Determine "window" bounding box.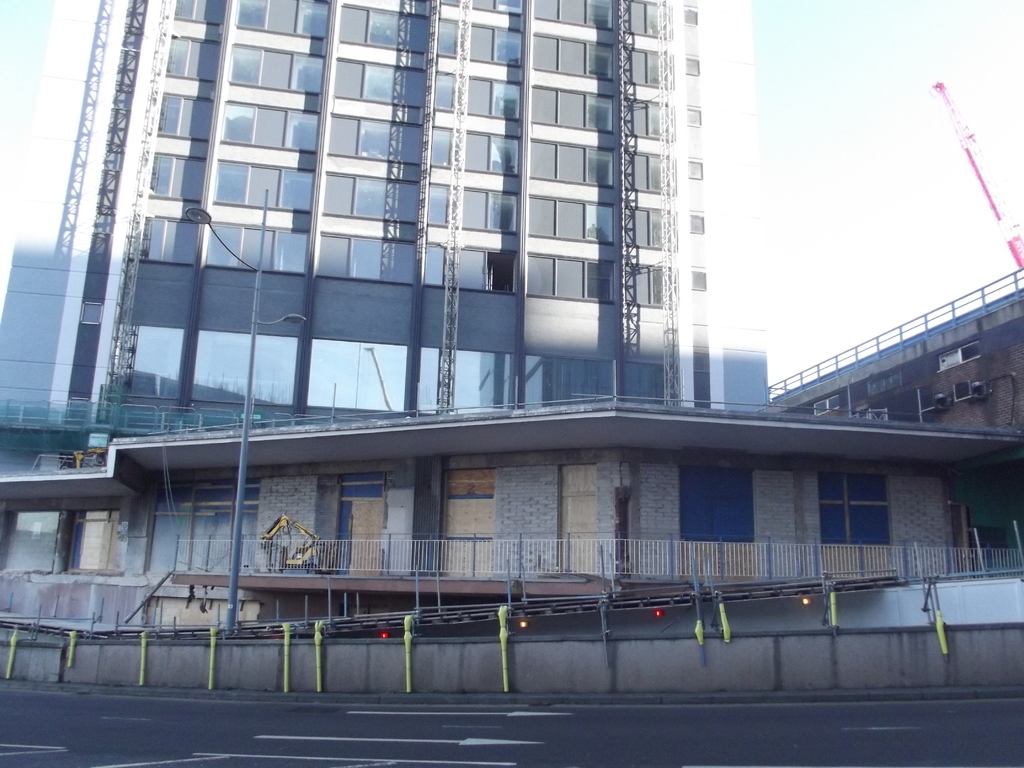
Determined: (x1=690, y1=268, x2=708, y2=292).
